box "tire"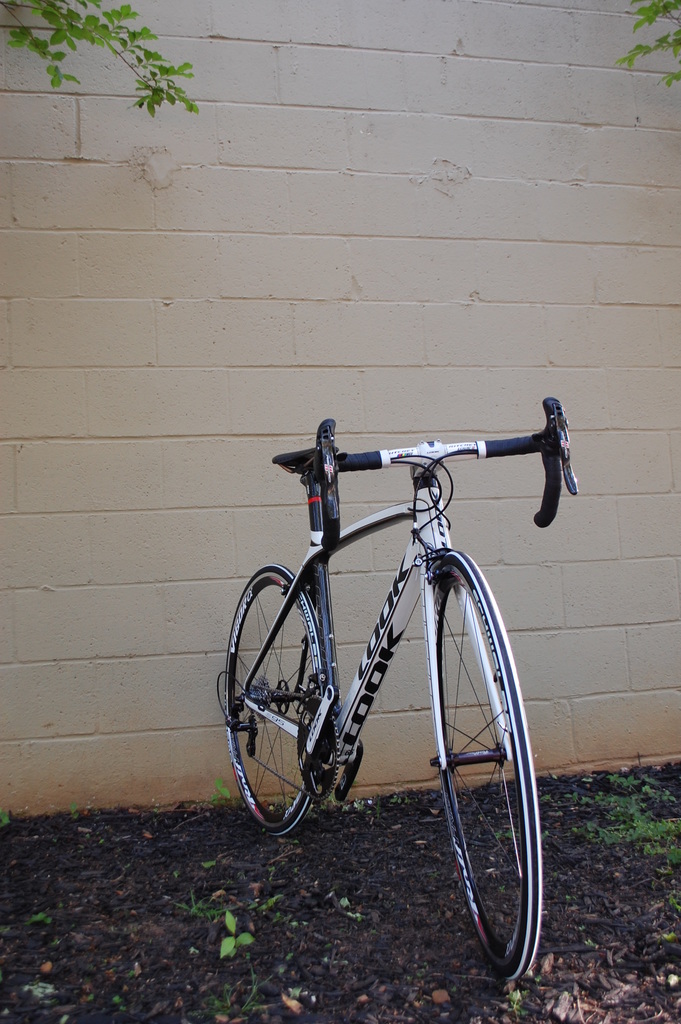
locate(356, 566, 541, 992)
